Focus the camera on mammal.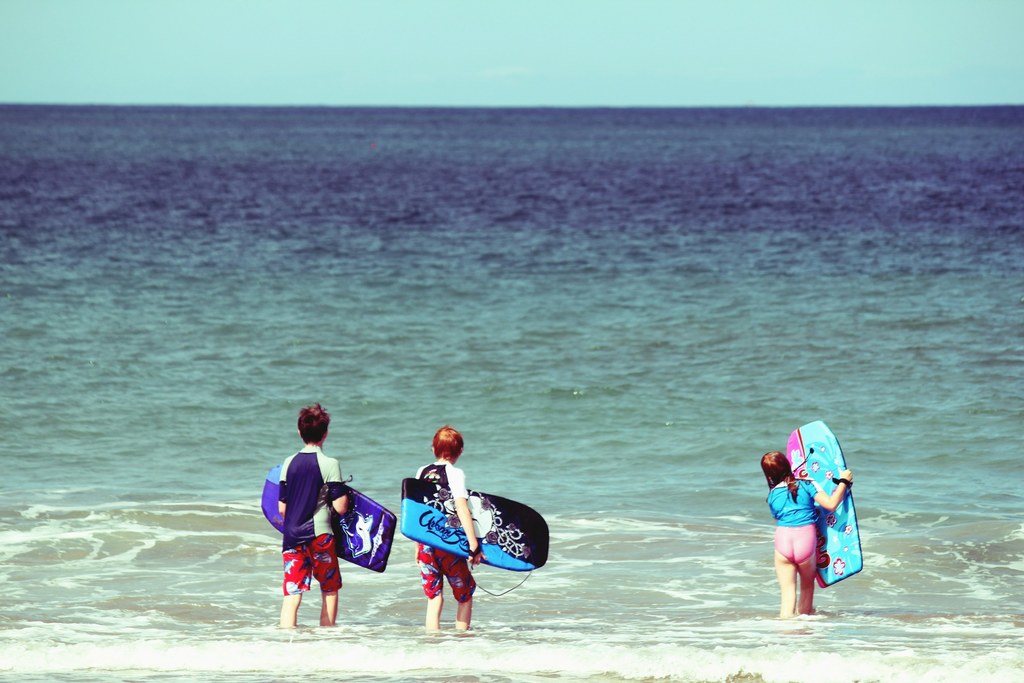
Focus region: <bbox>278, 420, 360, 633</bbox>.
